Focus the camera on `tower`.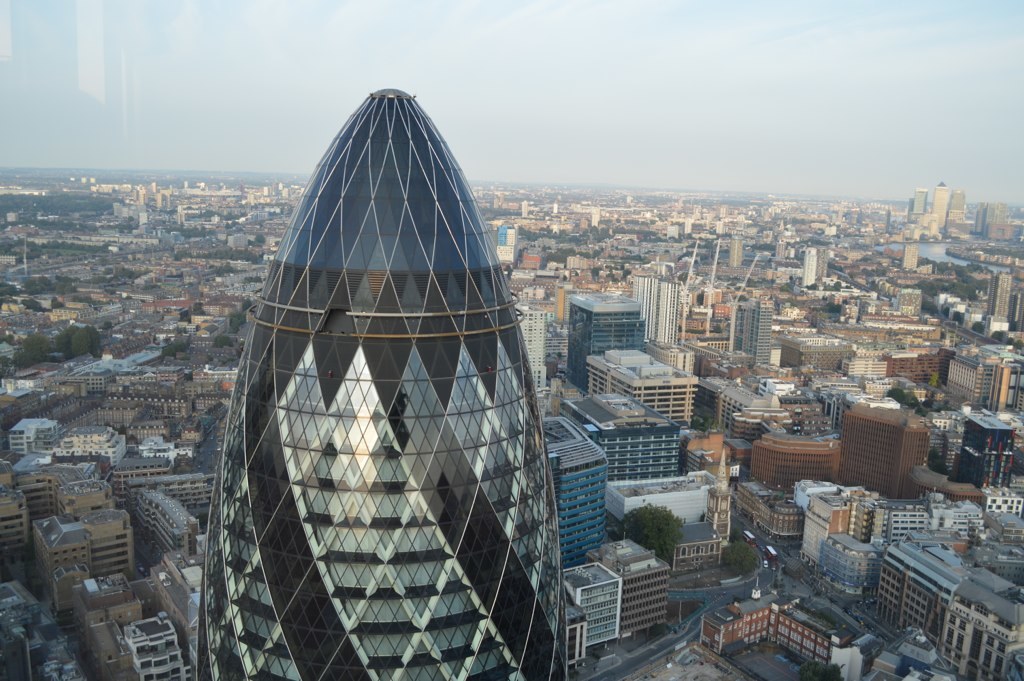
Focus region: (901, 237, 918, 273).
